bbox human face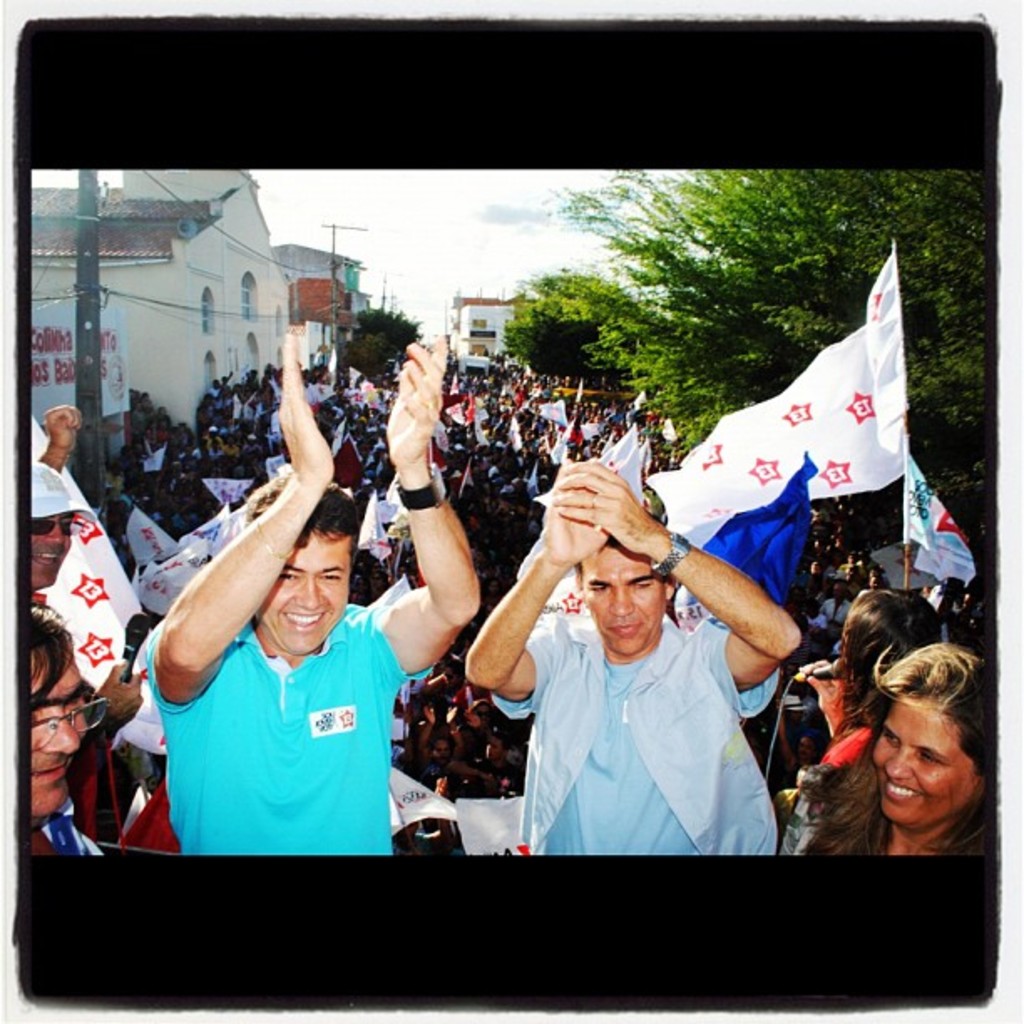
detection(872, 693, 979, 832)
